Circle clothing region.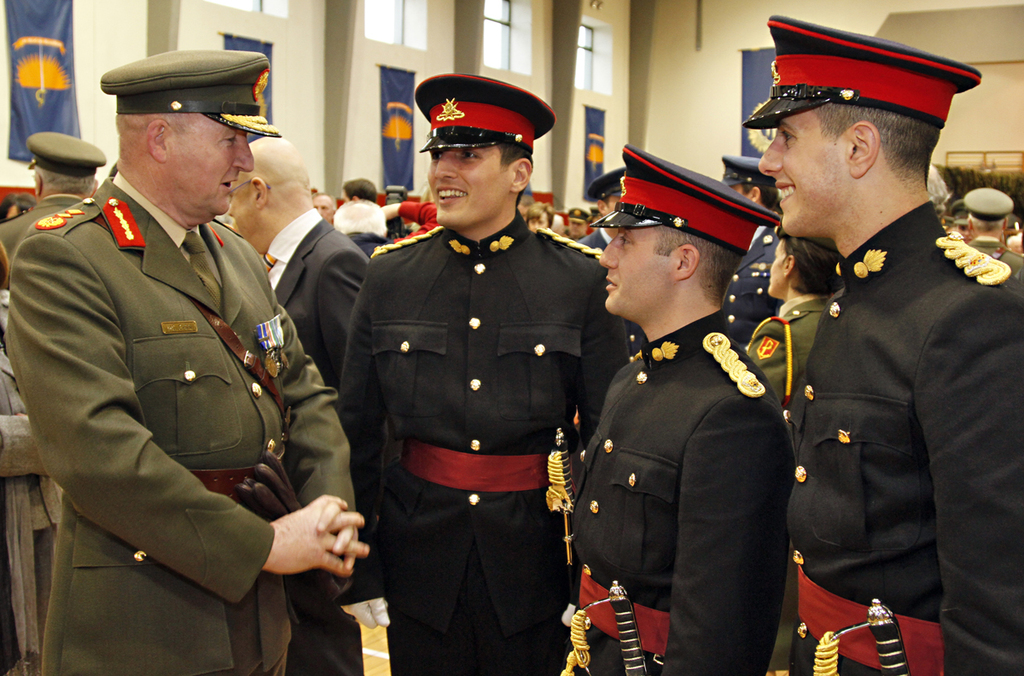
Region: detection(5, 168, 357, 675).
